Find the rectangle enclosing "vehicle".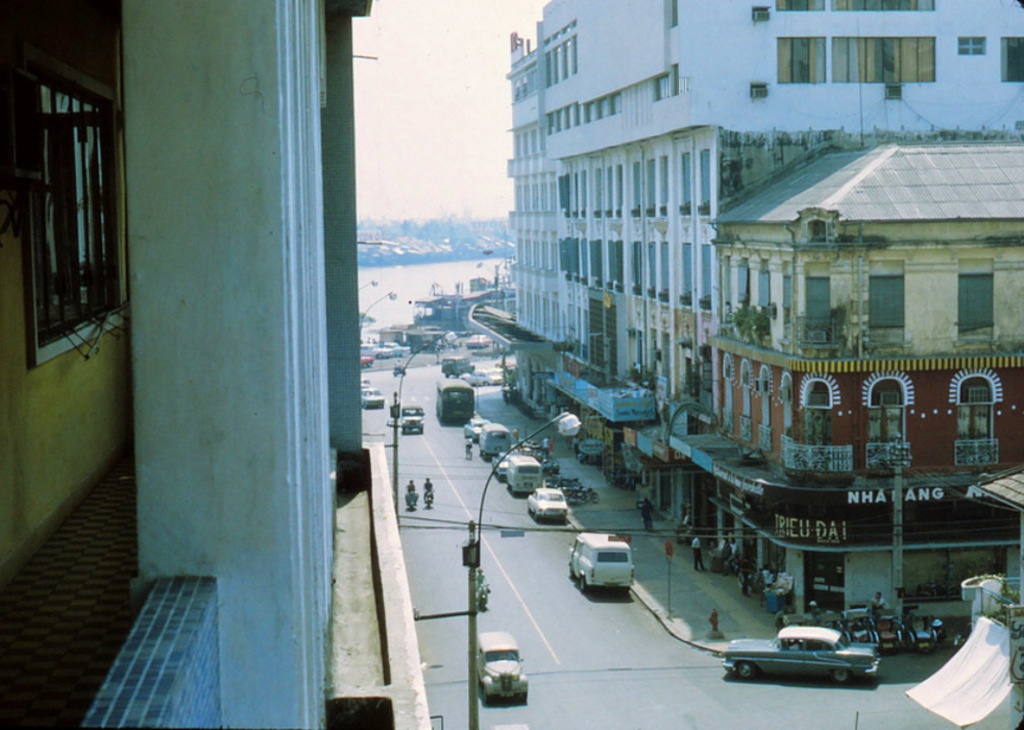
l=485, t=448, r=515, b=482.
